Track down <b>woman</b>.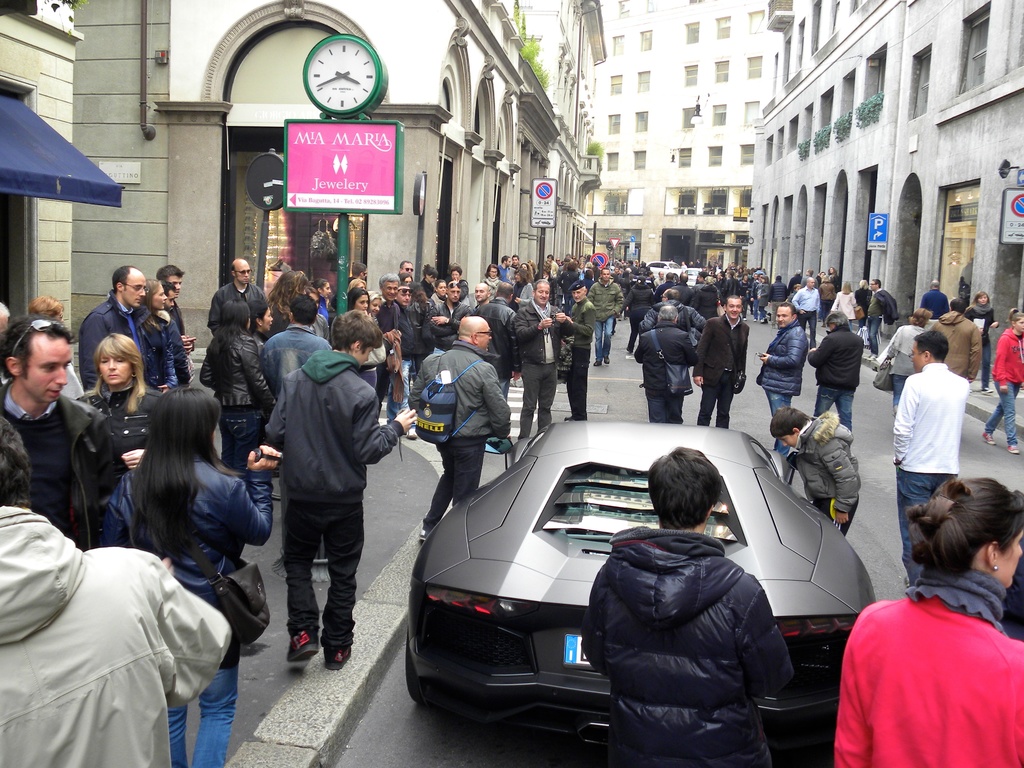
Tracked to 317 276 328 316.
